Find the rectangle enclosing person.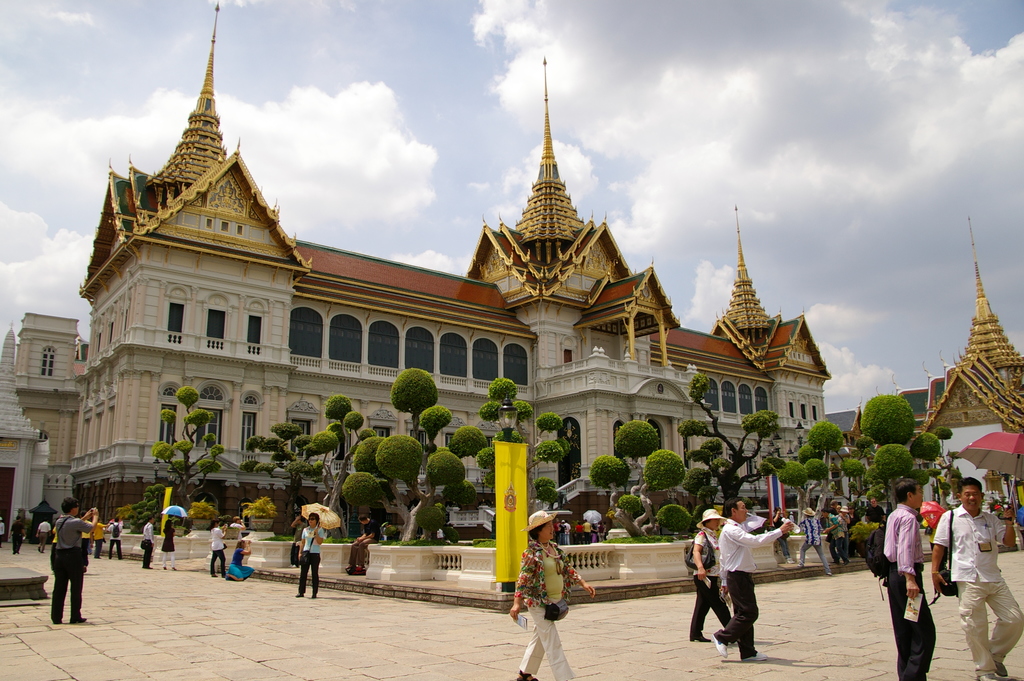
locate(228, 516, 248, 540).
